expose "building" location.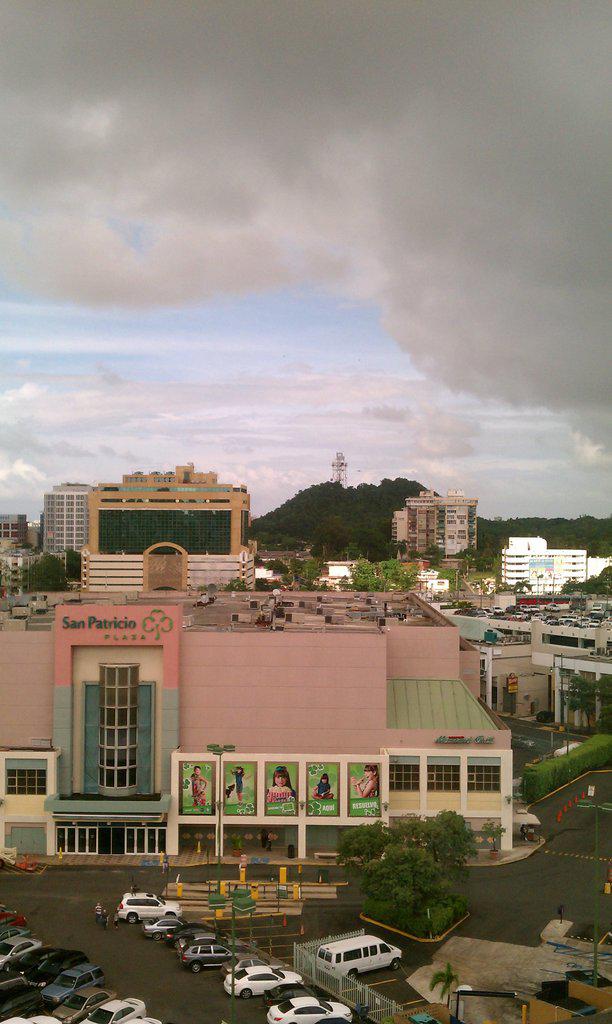
Exposed at <region>2, 461, 611, 854</region>.
